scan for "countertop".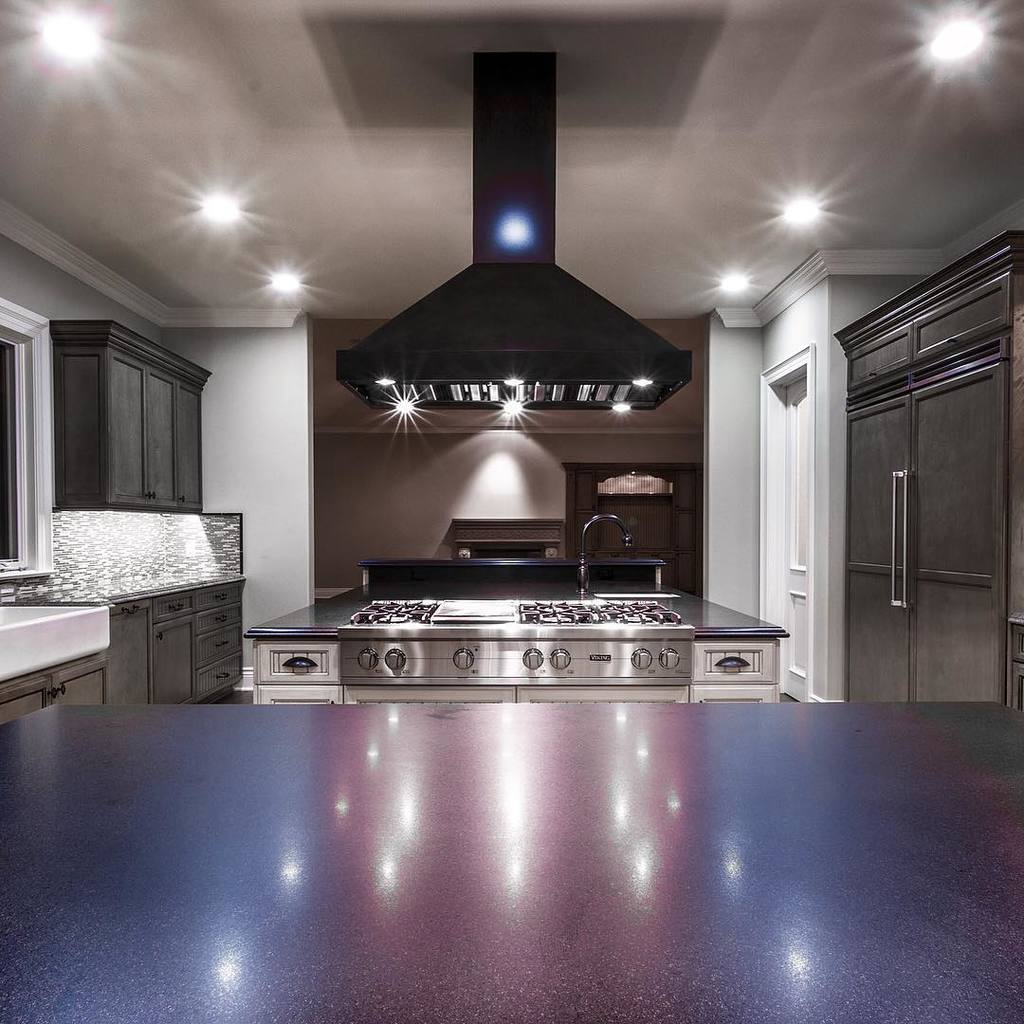
Scan result: (x1=0, y1=576, x2=250, y2=694).
